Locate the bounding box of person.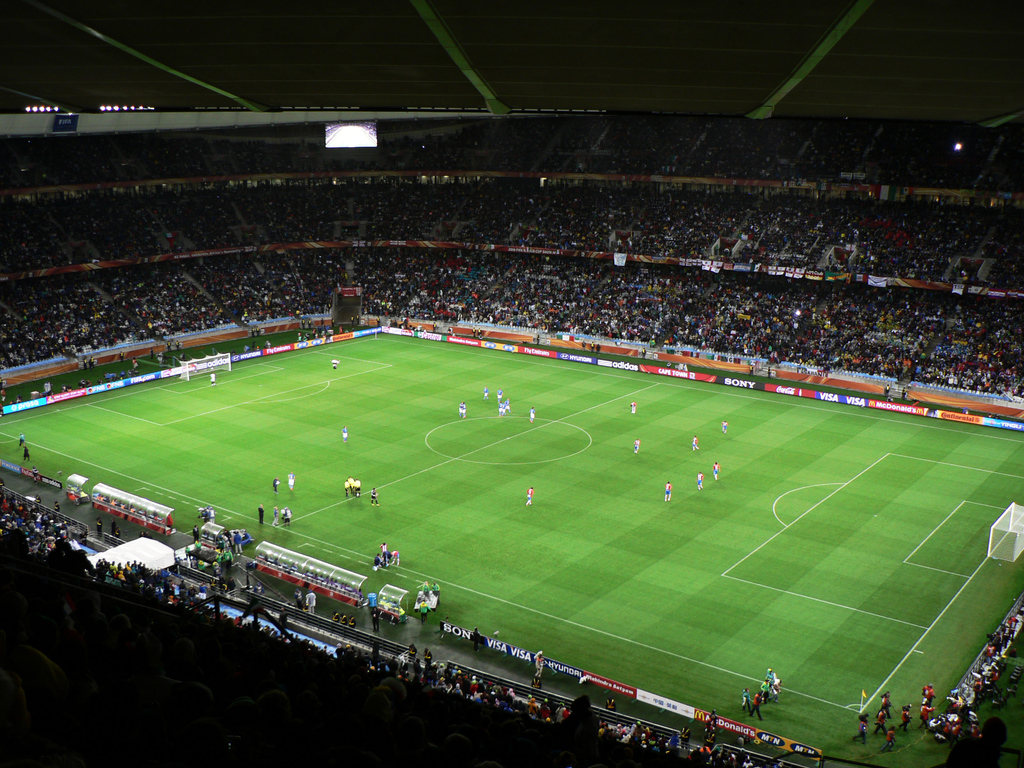
Bounding box: region(290, 476, 292, 491).
